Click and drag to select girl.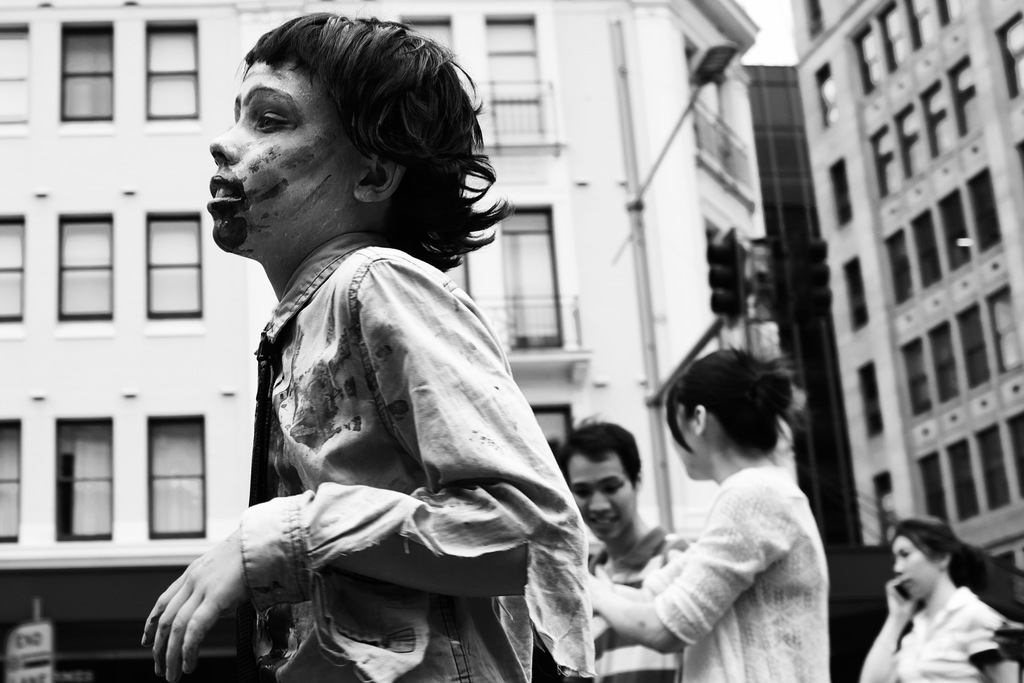
Selection: pyautogui.locateOnScreen(586, 350, 833, 682).
